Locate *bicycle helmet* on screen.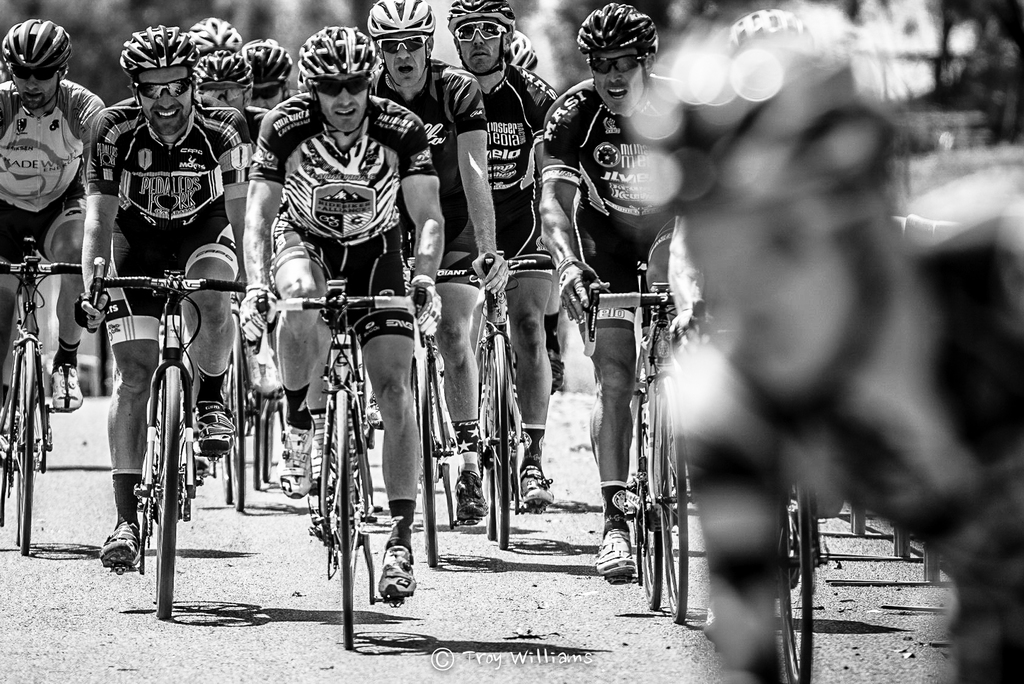
On screen at (x1=735, y1=8, x2=806, y2=52).
